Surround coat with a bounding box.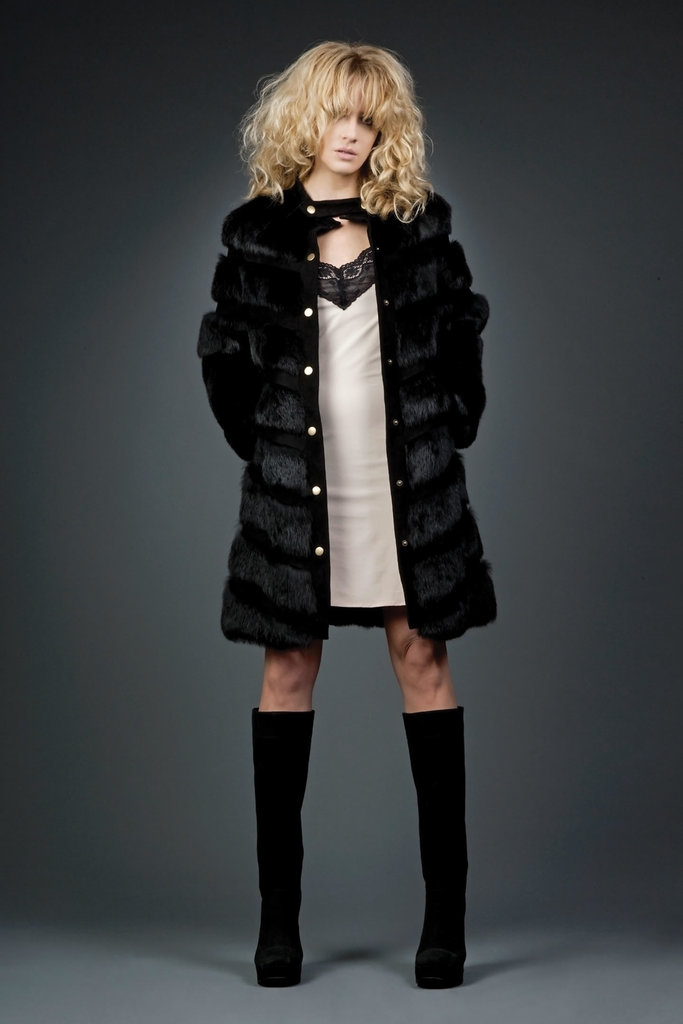
rect(191, 173, 499, 644).
